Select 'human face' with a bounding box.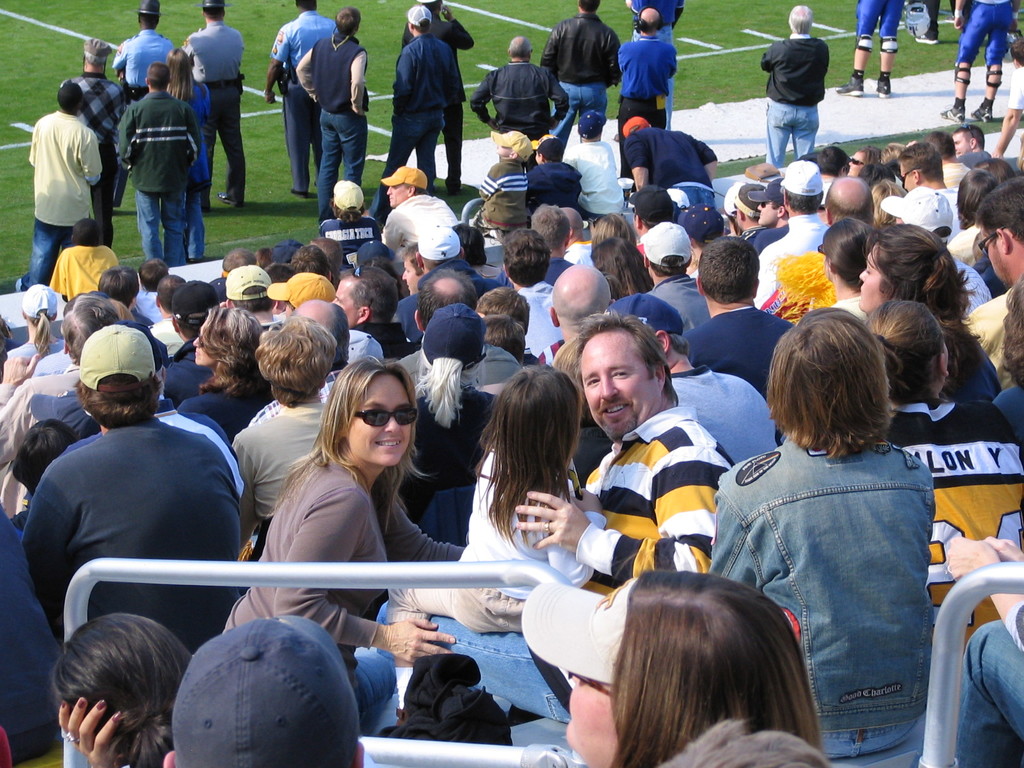
<bbox>193, 331, 214, 369</bbox>.
